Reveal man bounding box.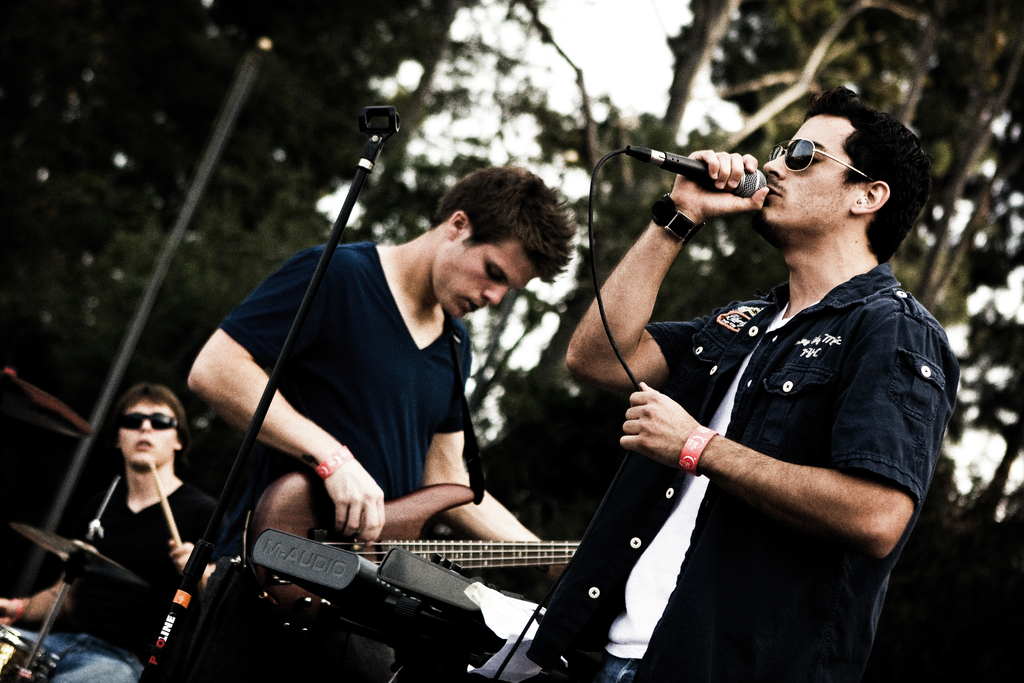
Revealed: 559 85 950 680.
